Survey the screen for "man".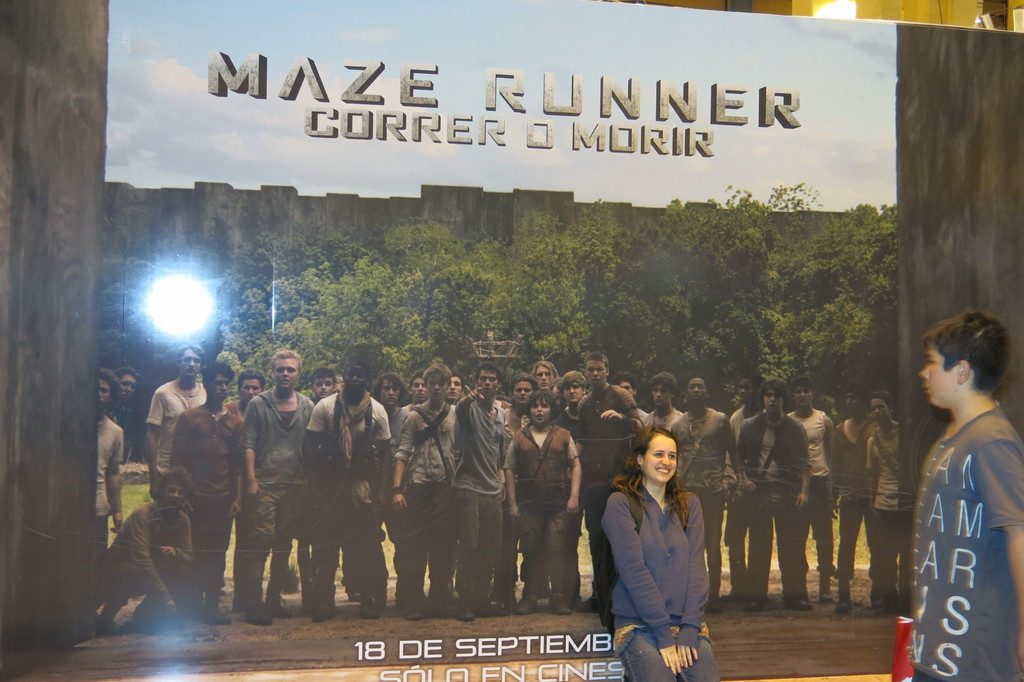
Survey found: region(673, 373, 751, 612).
